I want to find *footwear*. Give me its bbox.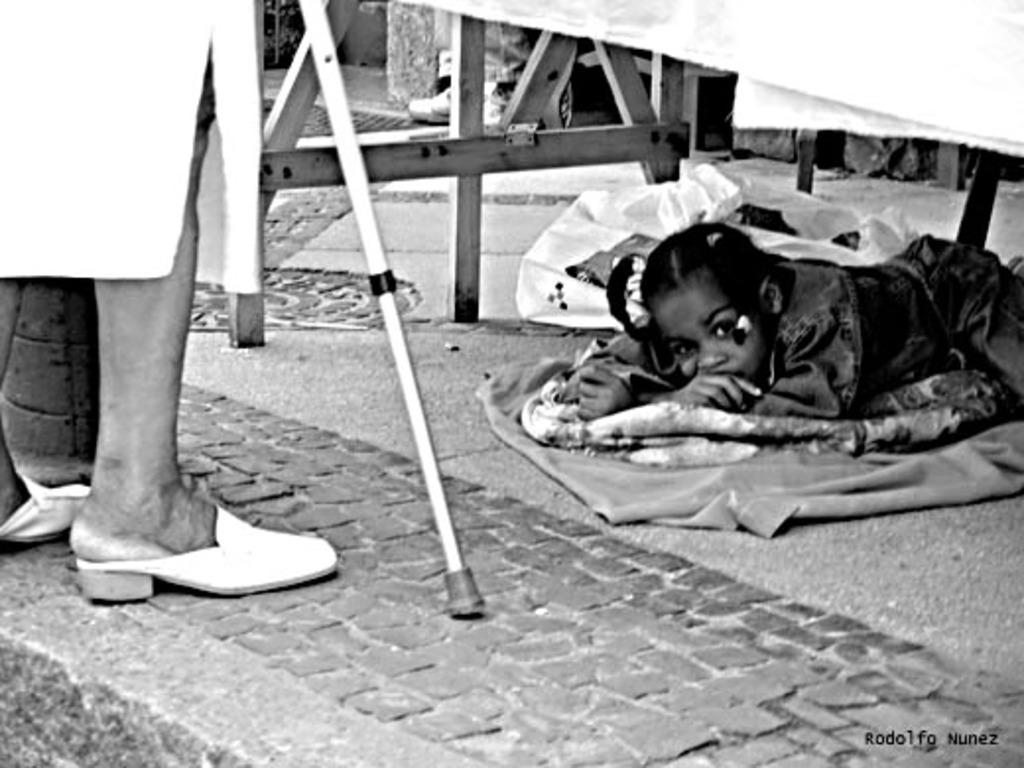
<box>0,471,93,542</box>.
